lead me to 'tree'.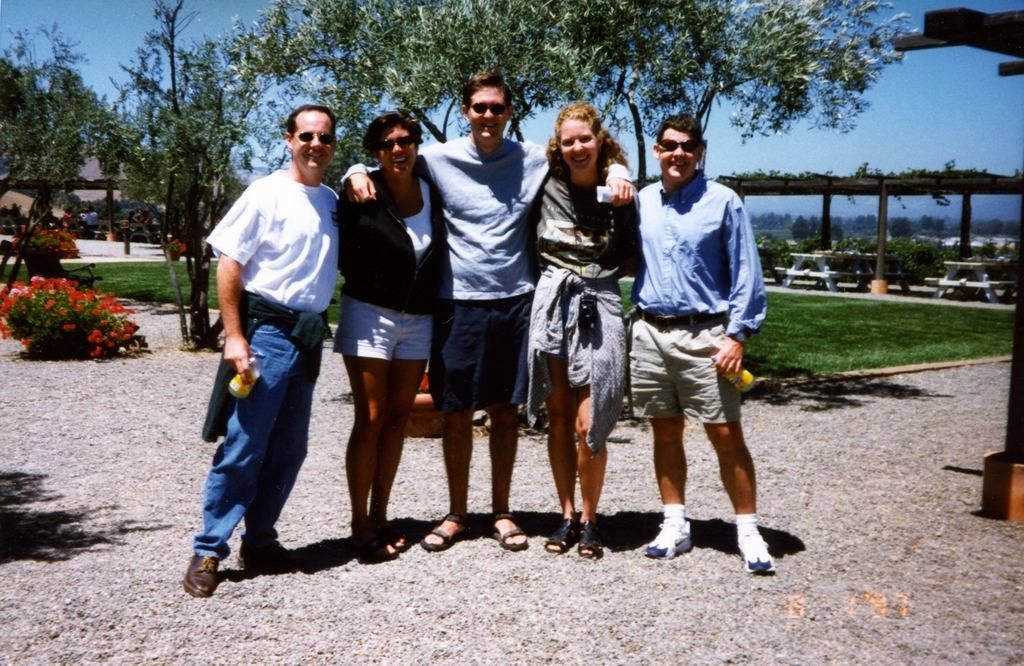
Lead to Rect(793, 217, 811, 241).
